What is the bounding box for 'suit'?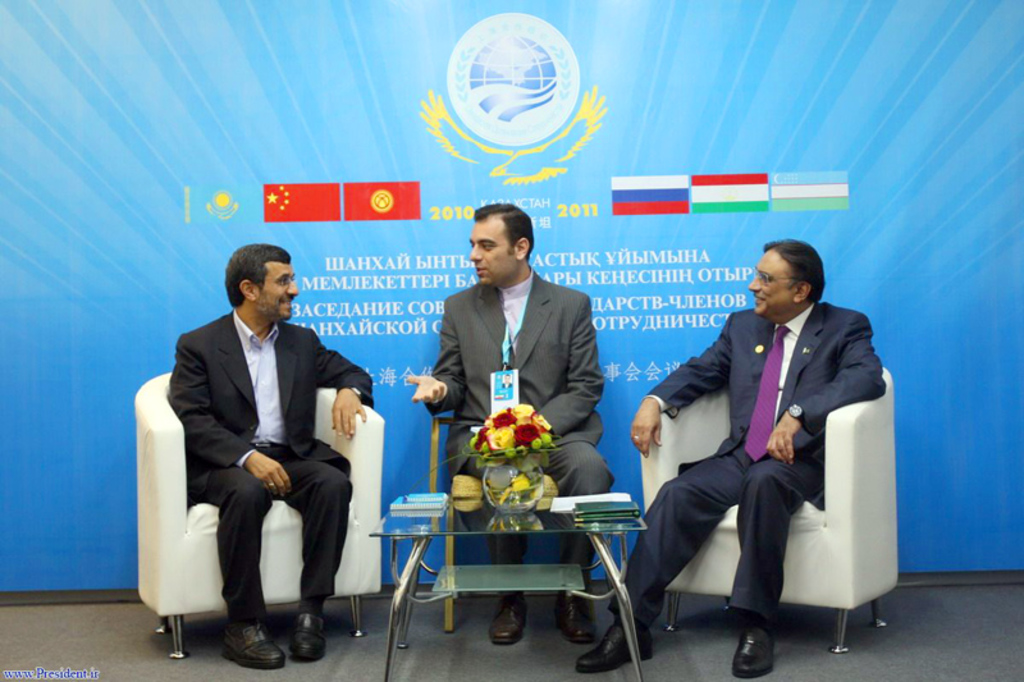
bbox=(174, 307, 374, 650).
